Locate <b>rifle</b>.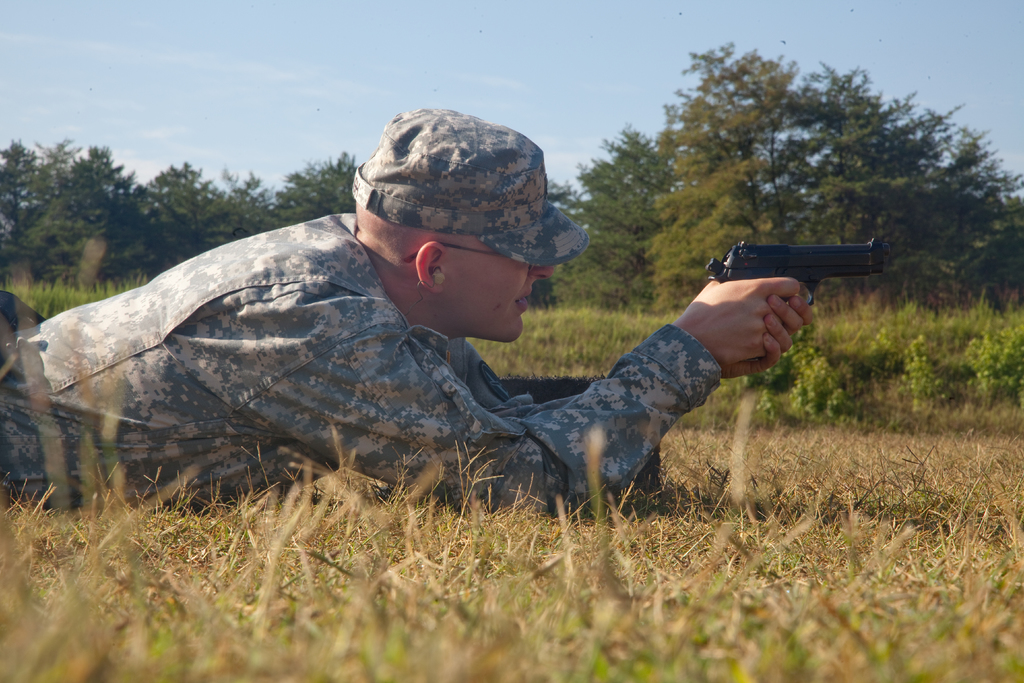
Bounding box: 630 224 906 374.
